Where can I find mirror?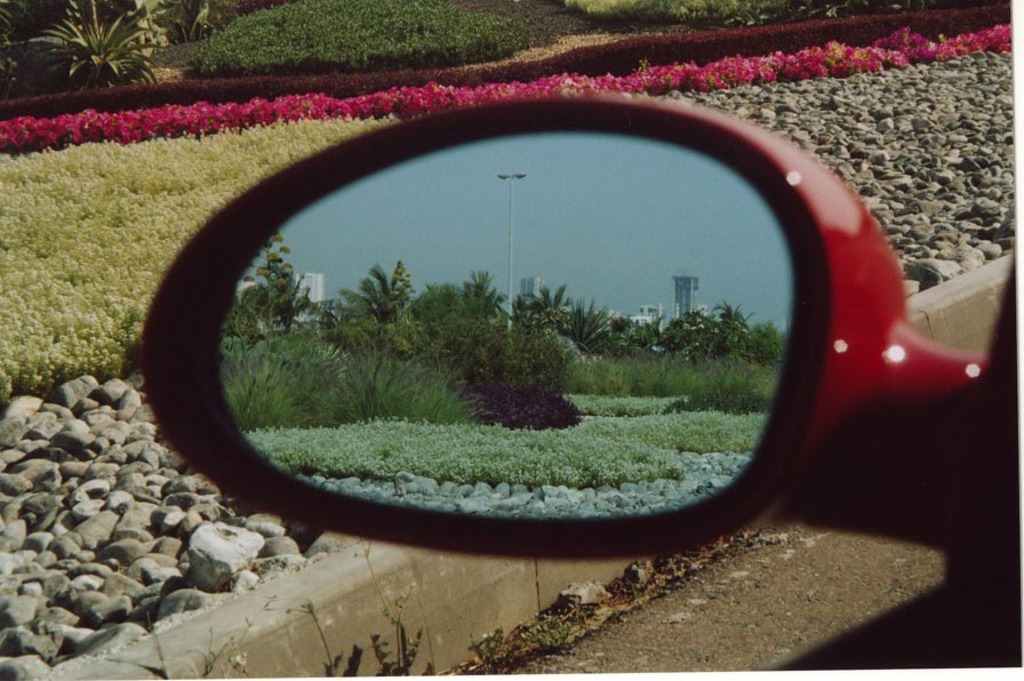
You can find it at (x1=208, y1=122, x2=797, y2=523).
